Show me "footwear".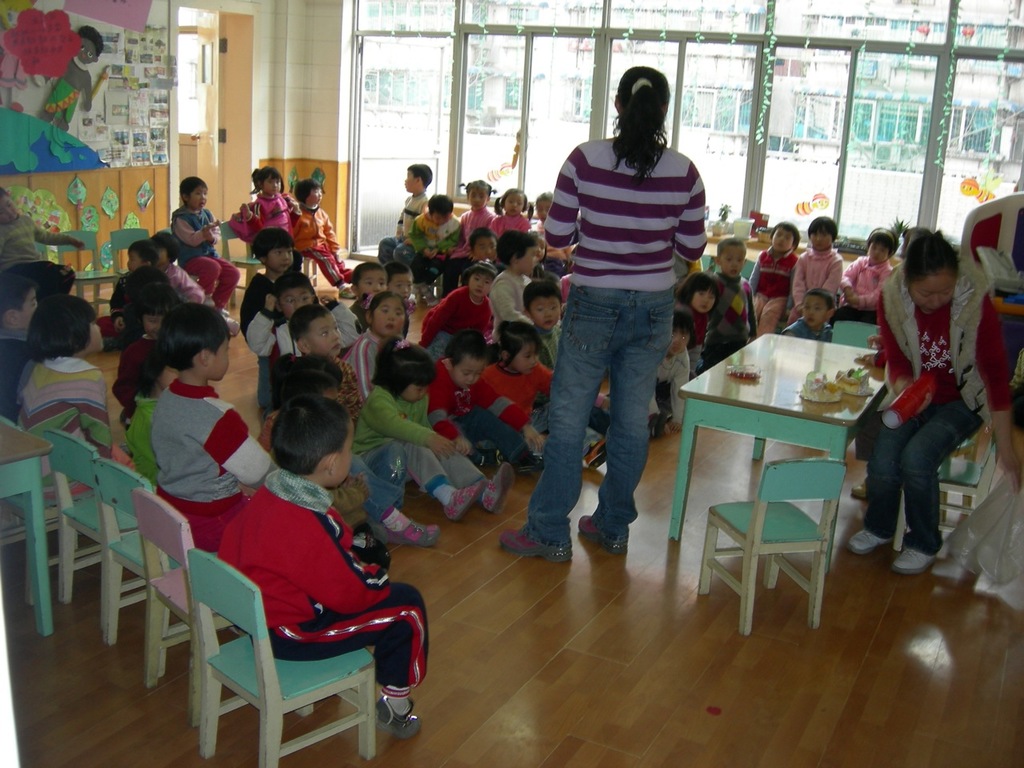
"footwear" is here: detection(442, 480, 494, 524).
